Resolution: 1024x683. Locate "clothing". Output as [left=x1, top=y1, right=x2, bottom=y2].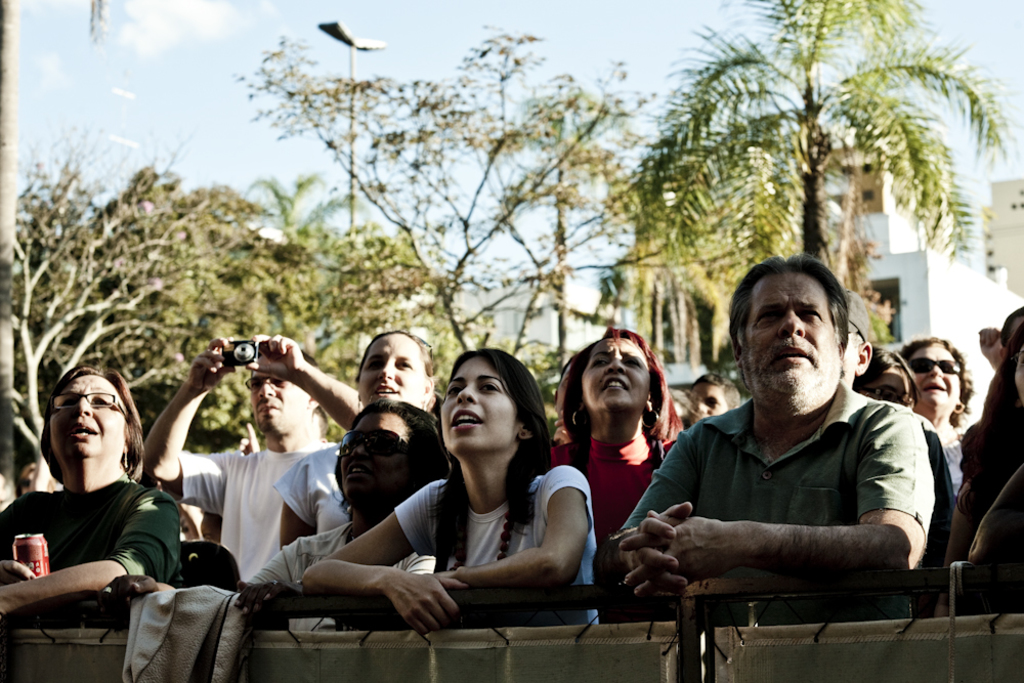
[left=527, top=423, right=668, bottom=551].
